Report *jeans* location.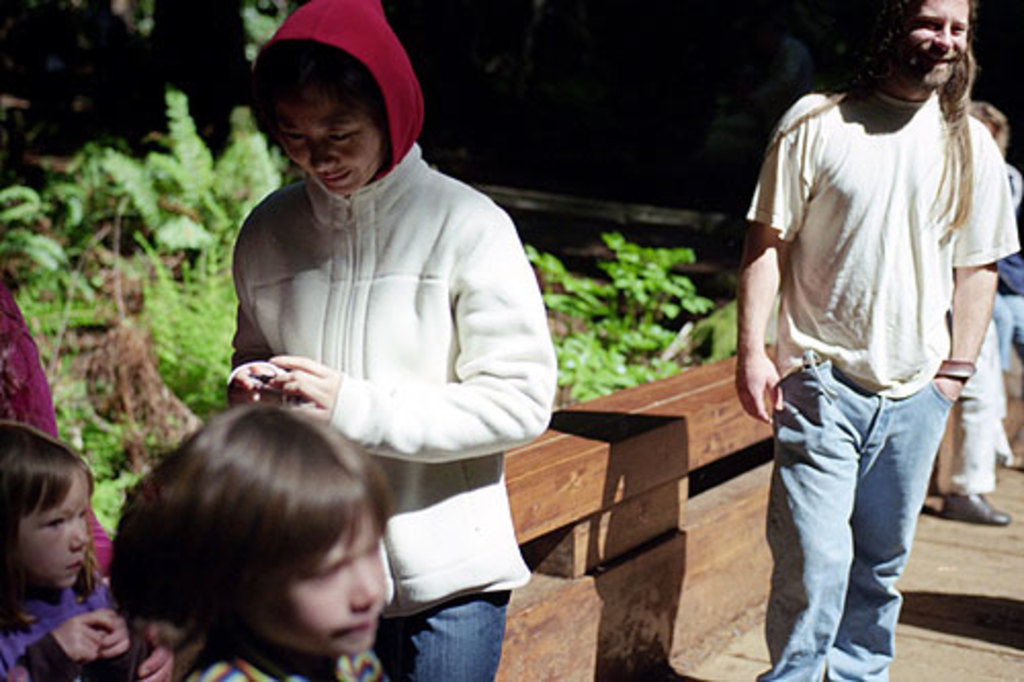
Report: bbox(752, 356, 948, 680).
